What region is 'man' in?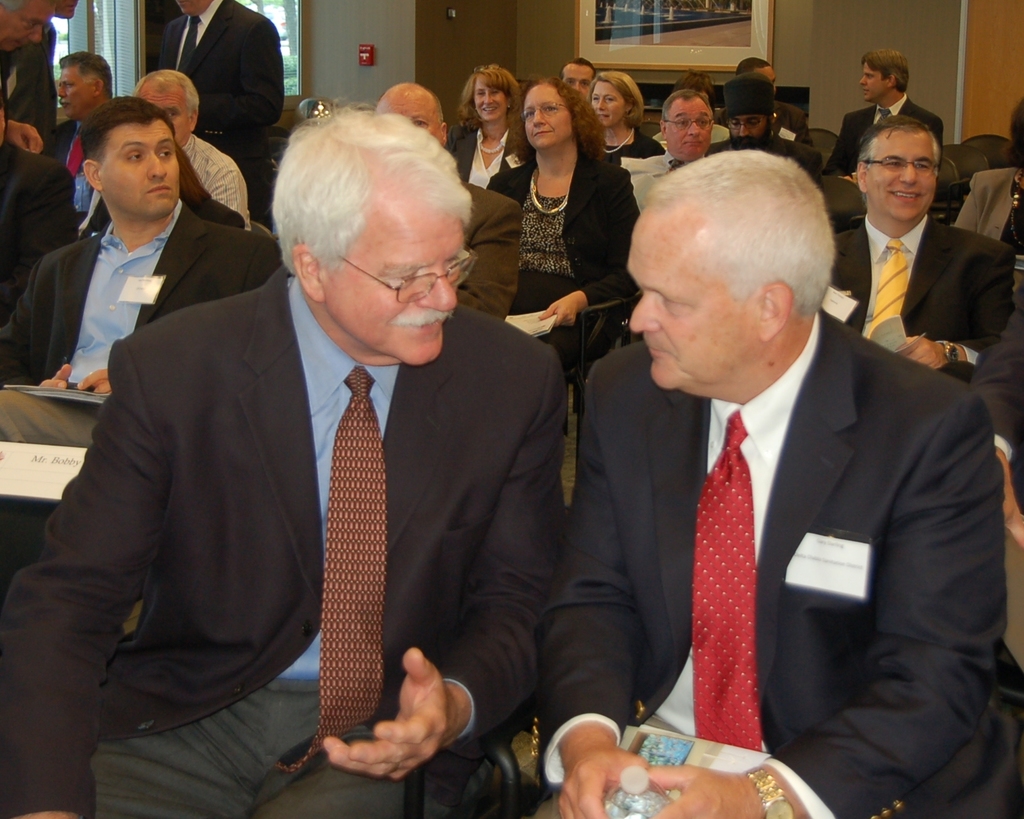
x1=701, y1=70, x2=822, y2=177.
